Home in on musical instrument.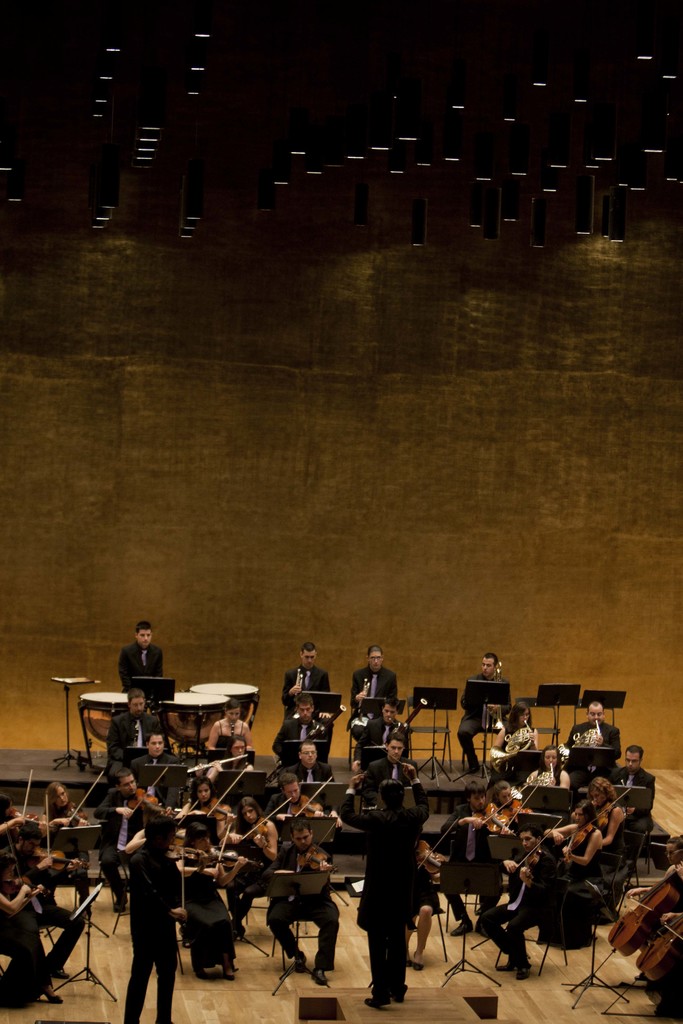
Homed in at bbox=(506, 824, 557, 893).
